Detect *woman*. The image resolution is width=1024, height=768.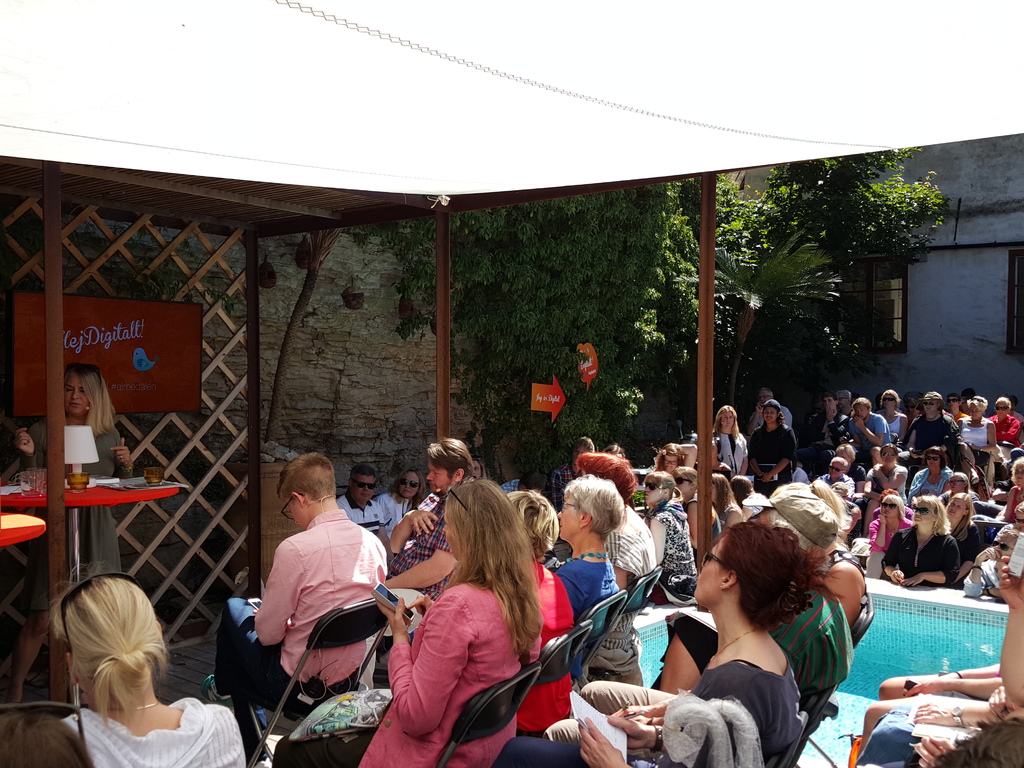
l=747, t=401, r=789, b=493.
